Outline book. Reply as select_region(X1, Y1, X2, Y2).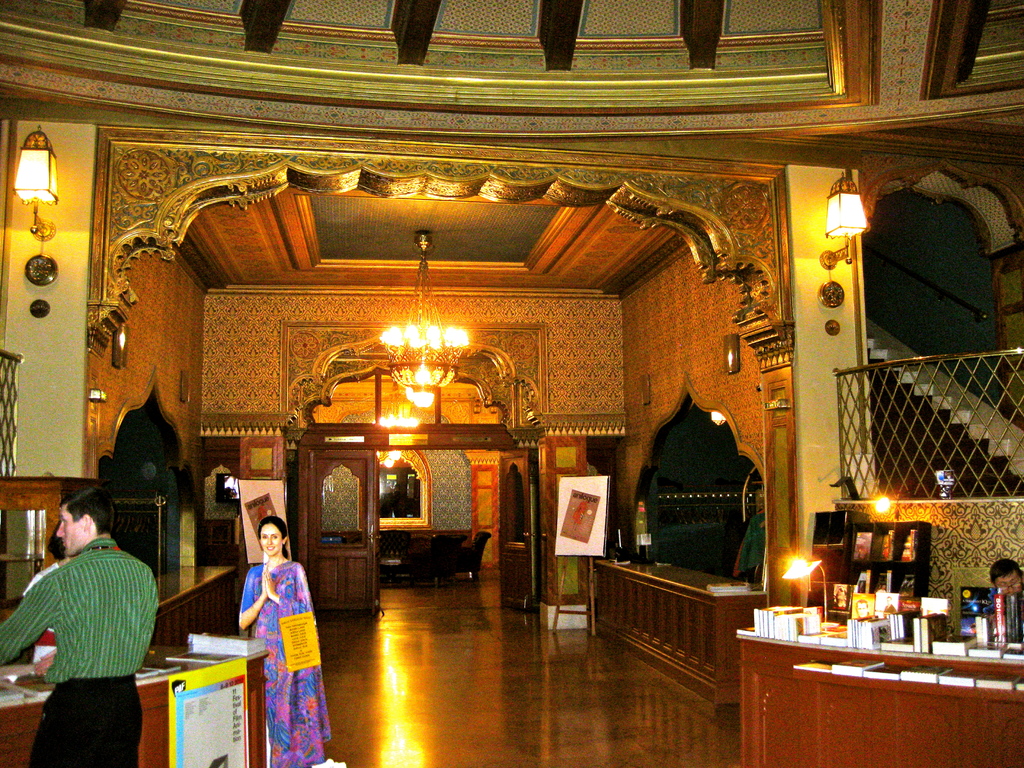
select_region(850, 526, 868, 566).
